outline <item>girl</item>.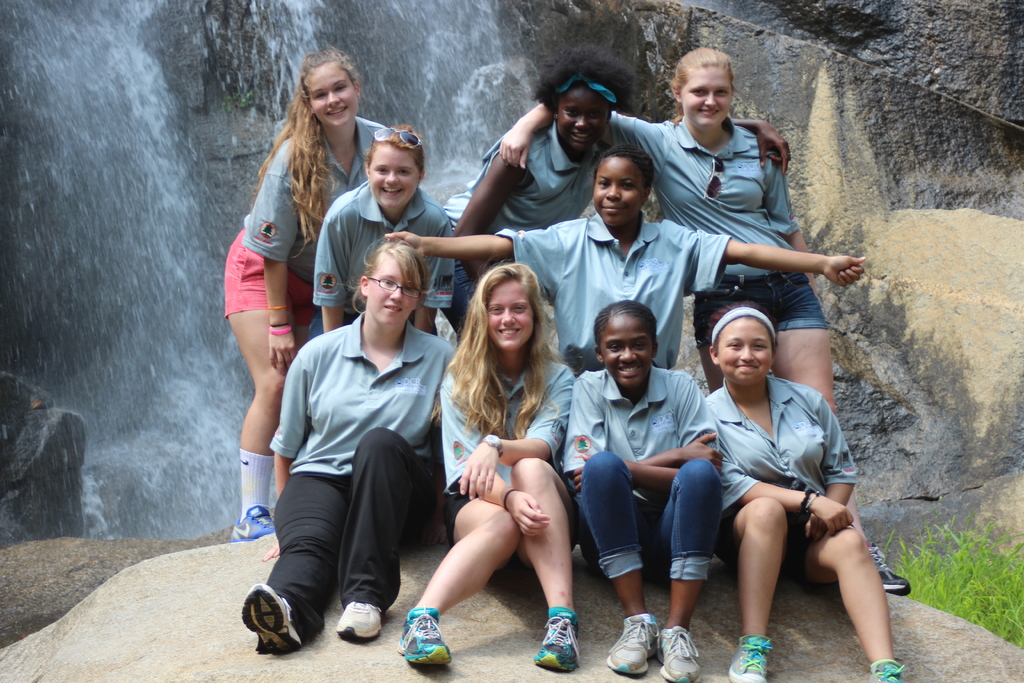
Outline: <region>559, 300, 720, 682</region>.
